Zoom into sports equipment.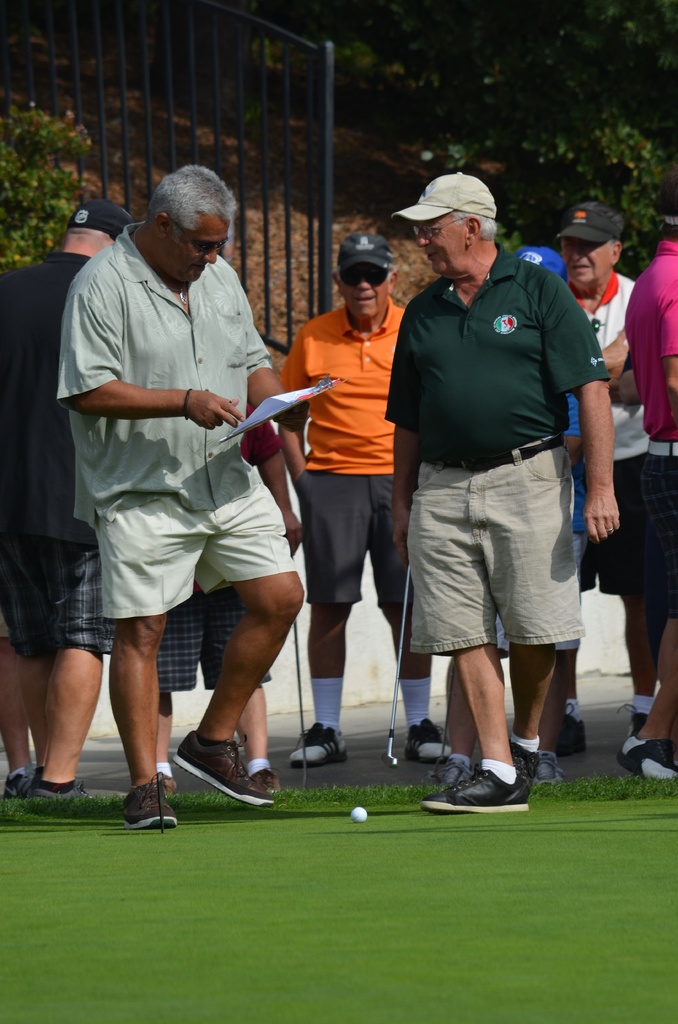
Zoom target: detection(346, 803, 367, 823).
